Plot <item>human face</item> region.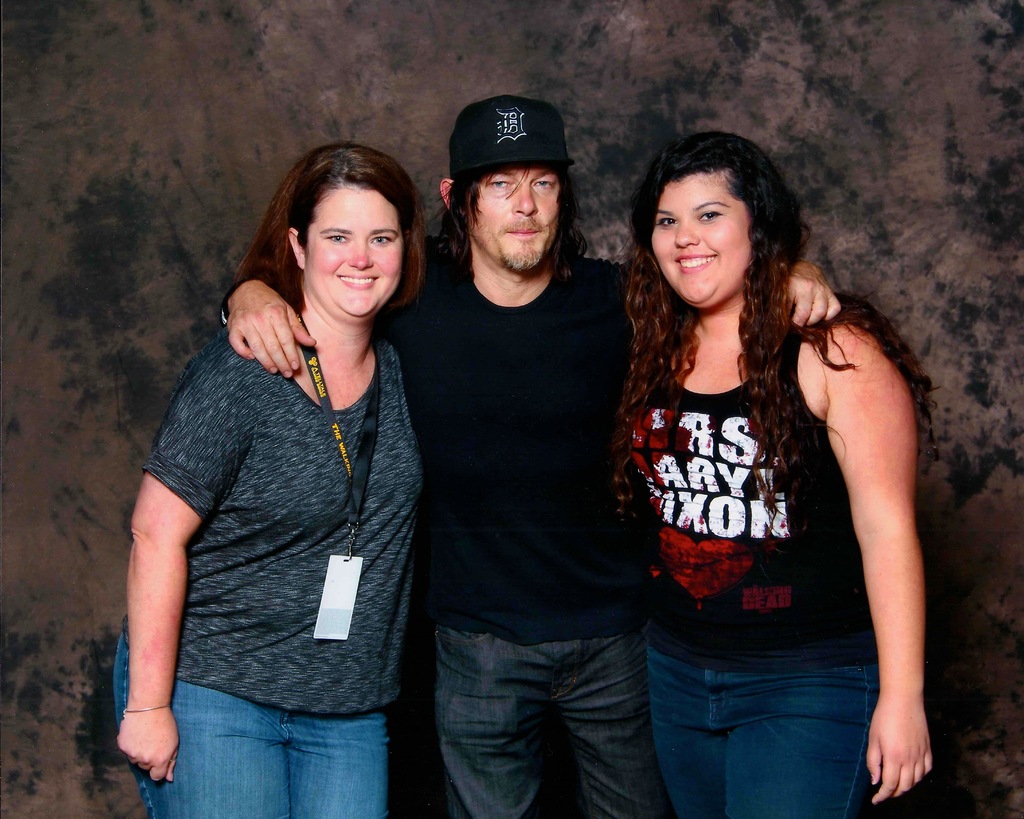
Plotted at Rect(302, 191, 404, 311).
